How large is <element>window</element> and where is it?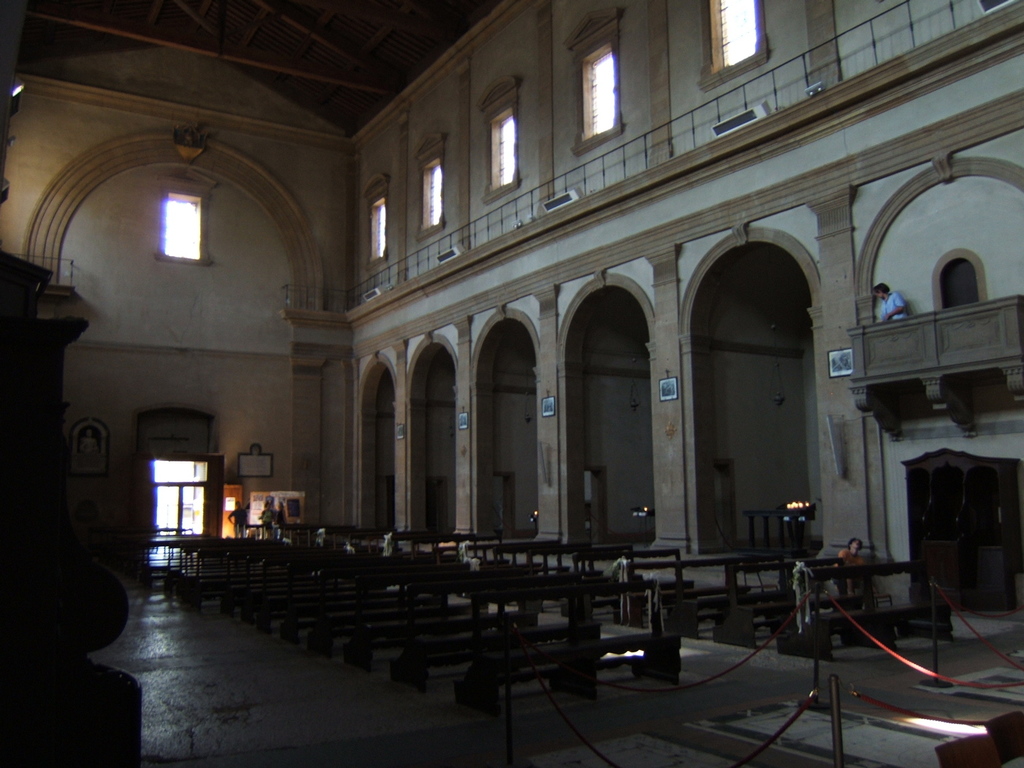
Bounding box: crop(417, 155, 445, 240).
